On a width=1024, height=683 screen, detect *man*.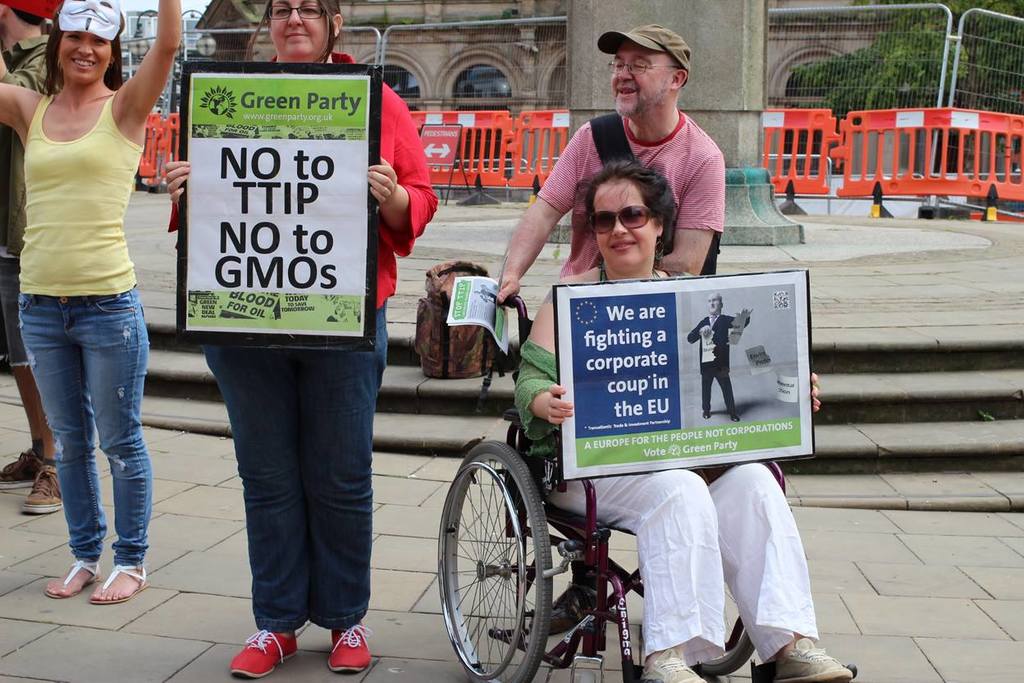
[682, 286, 752, 419].
